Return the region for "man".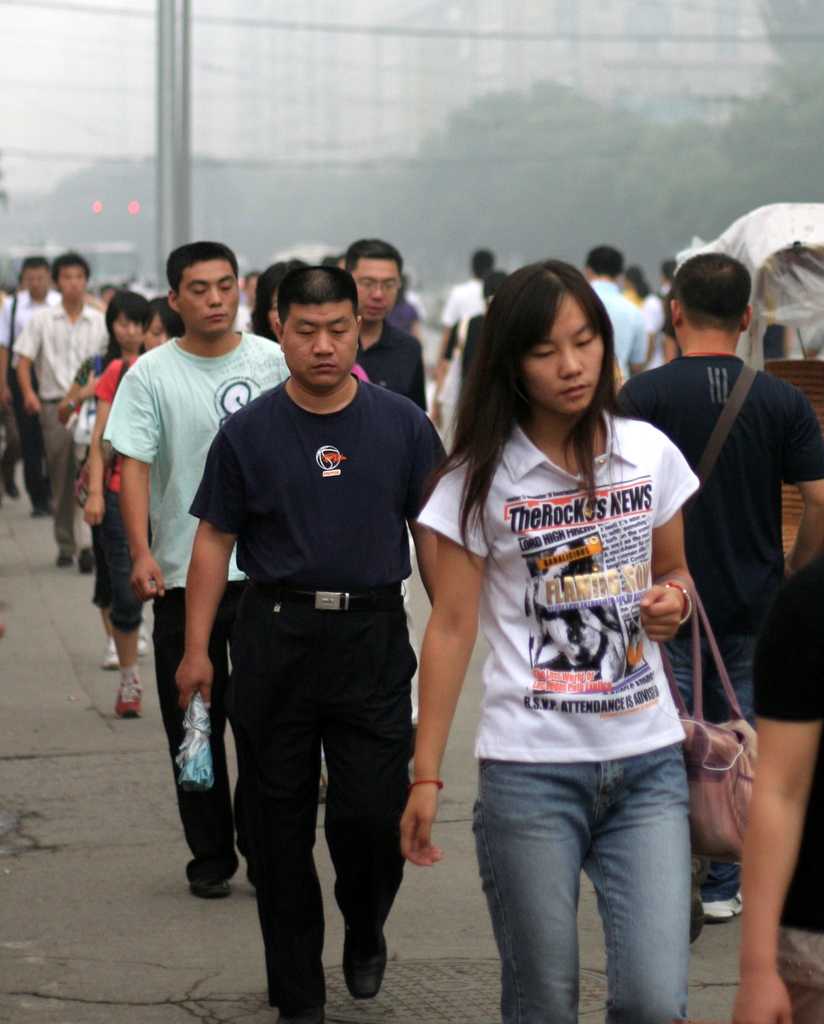
(left=0, top=259, right=61, bottom=513).
